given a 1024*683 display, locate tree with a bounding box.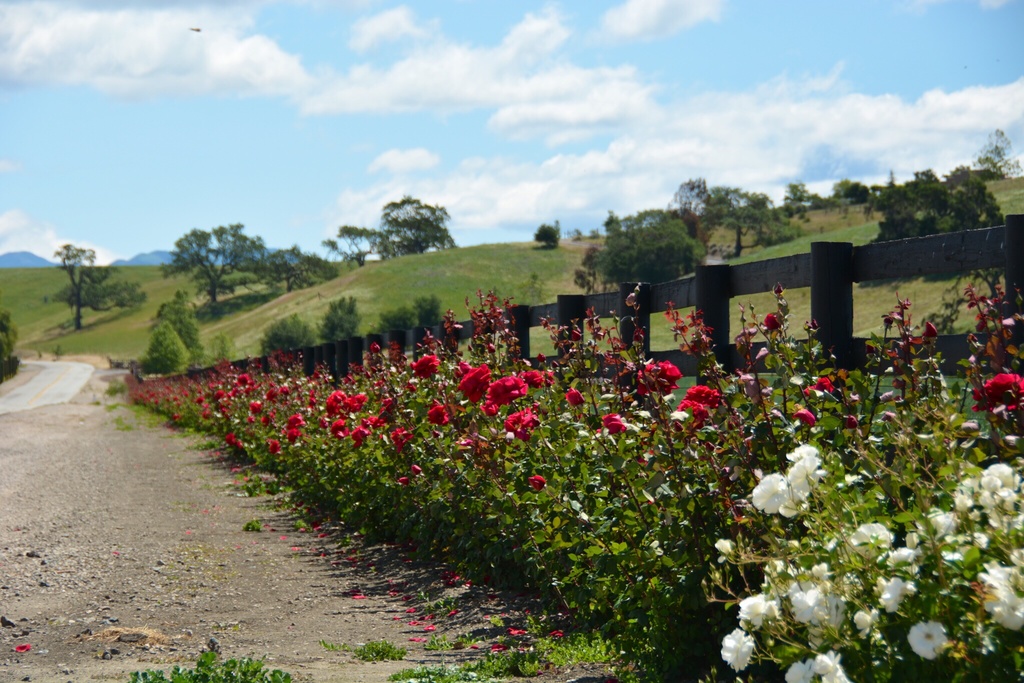
Located: 49, 261, 142, 333.
